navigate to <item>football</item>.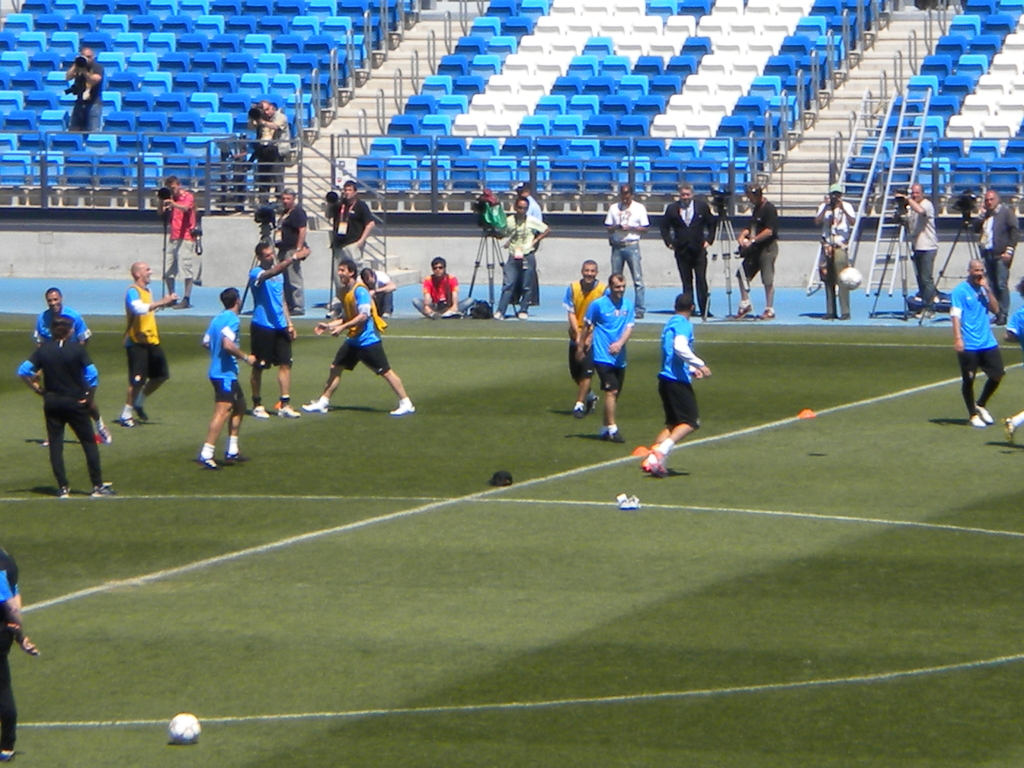
Navigation target: region(168, 709, 200, 746).
